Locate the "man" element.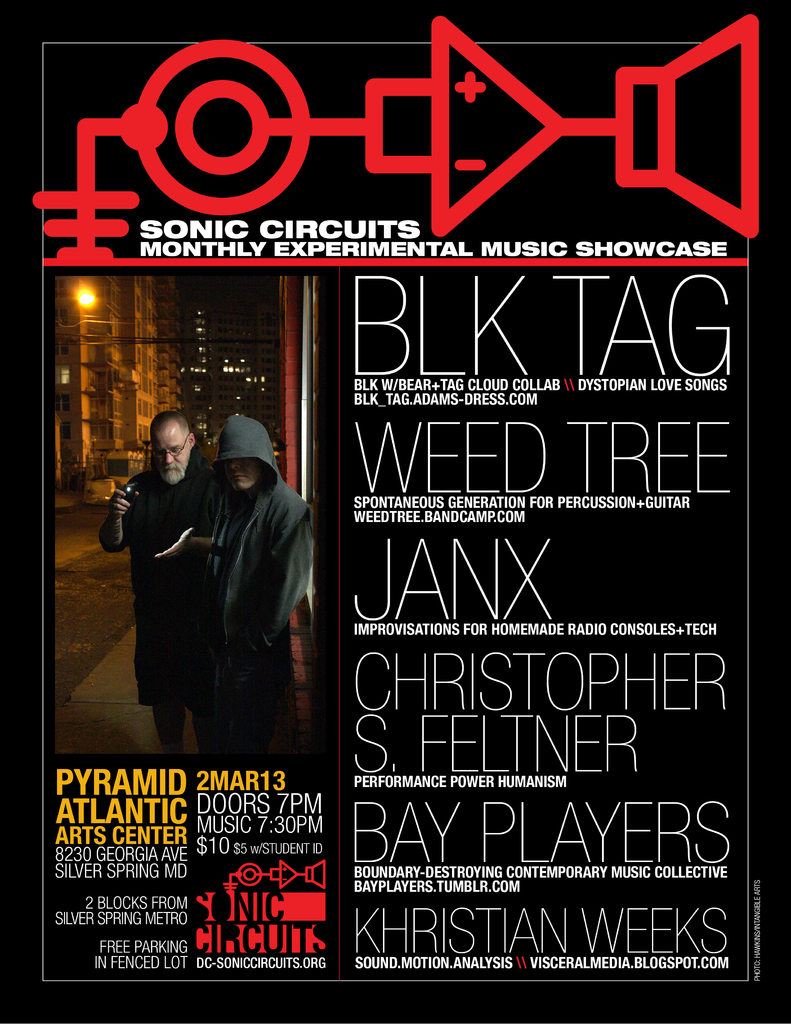
Element bbox: 98,408,215,765.
